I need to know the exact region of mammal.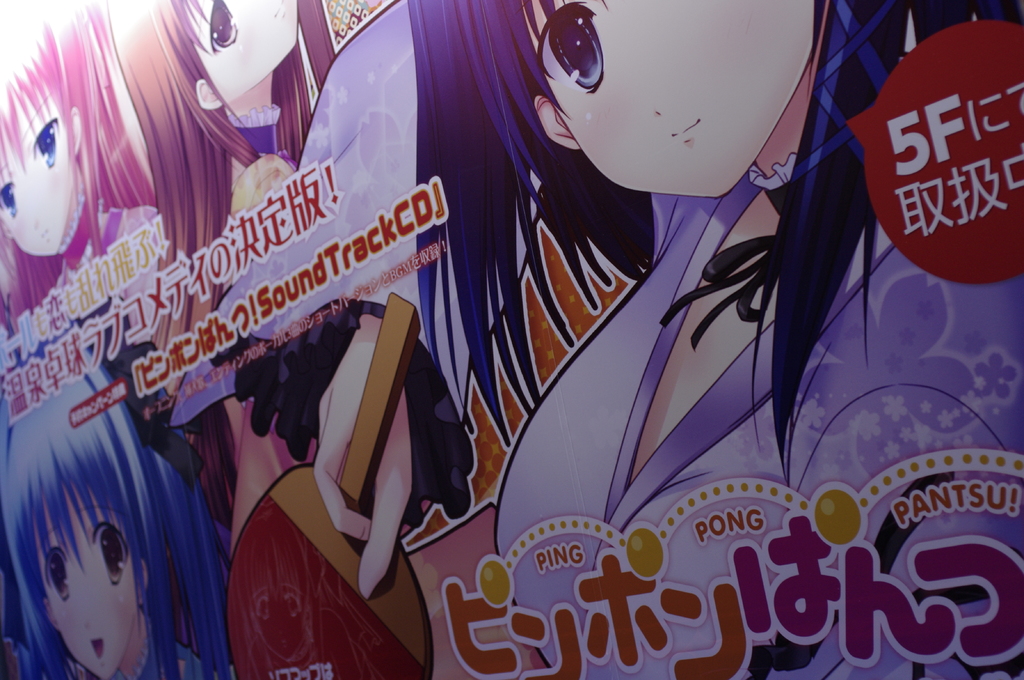
Region: 0, 342, 216, 679.
